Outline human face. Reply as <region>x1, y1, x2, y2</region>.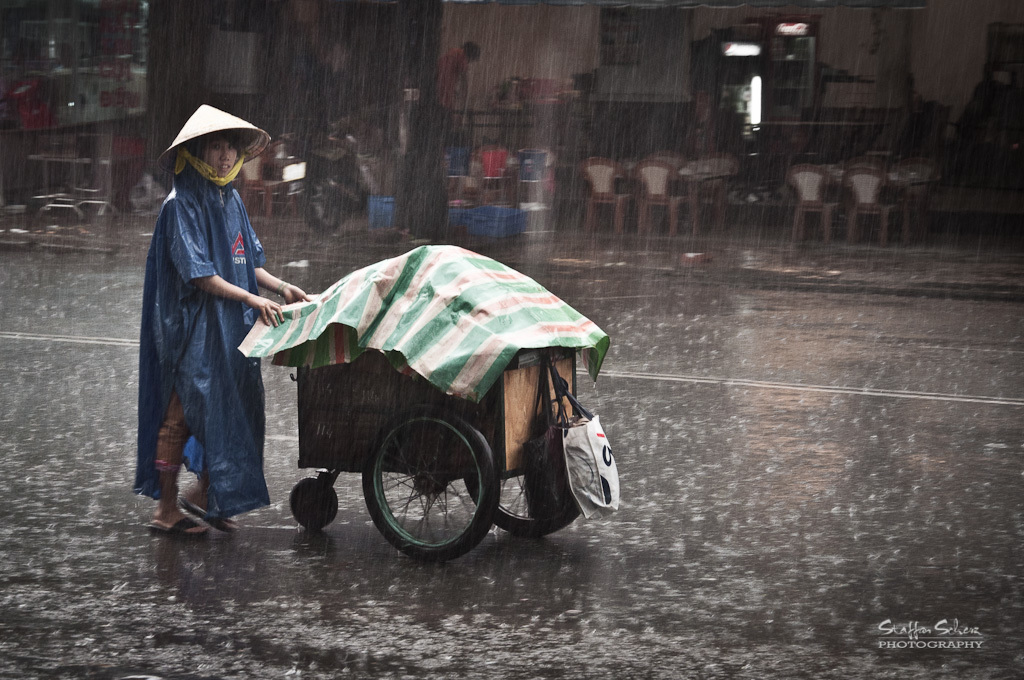
<region>196, 137, 235, 179</region>.
